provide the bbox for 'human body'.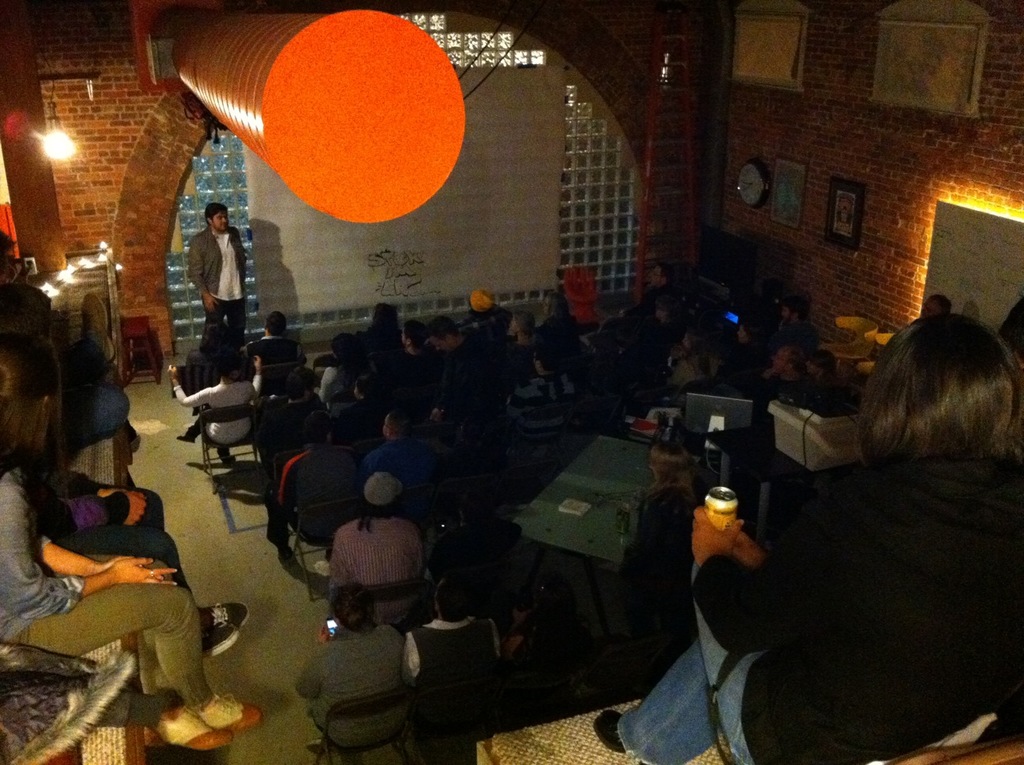
(404, 581, 510, 762).
